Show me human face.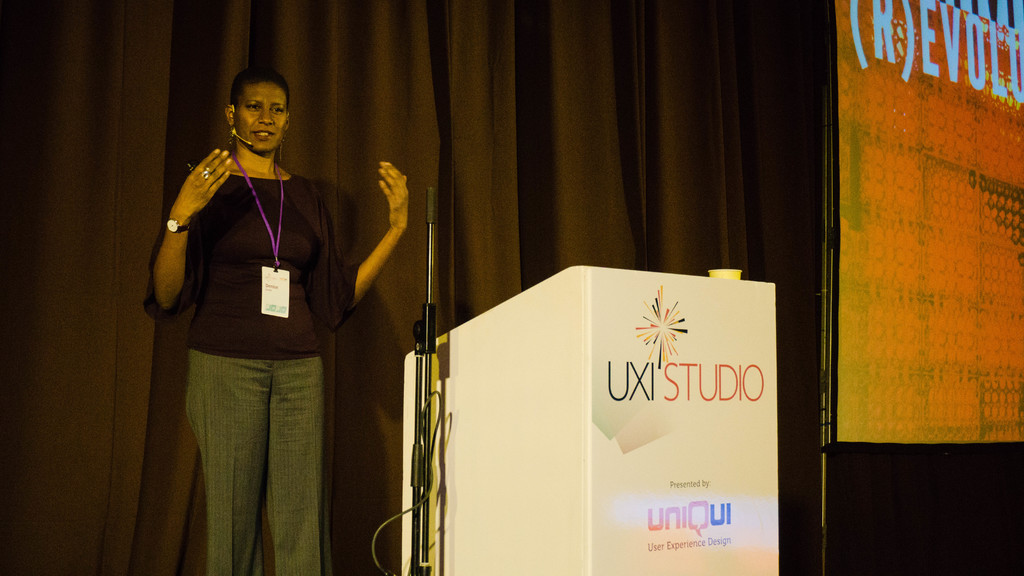
human face is here: x1=234 y1=86 x2=285 y2=154.
